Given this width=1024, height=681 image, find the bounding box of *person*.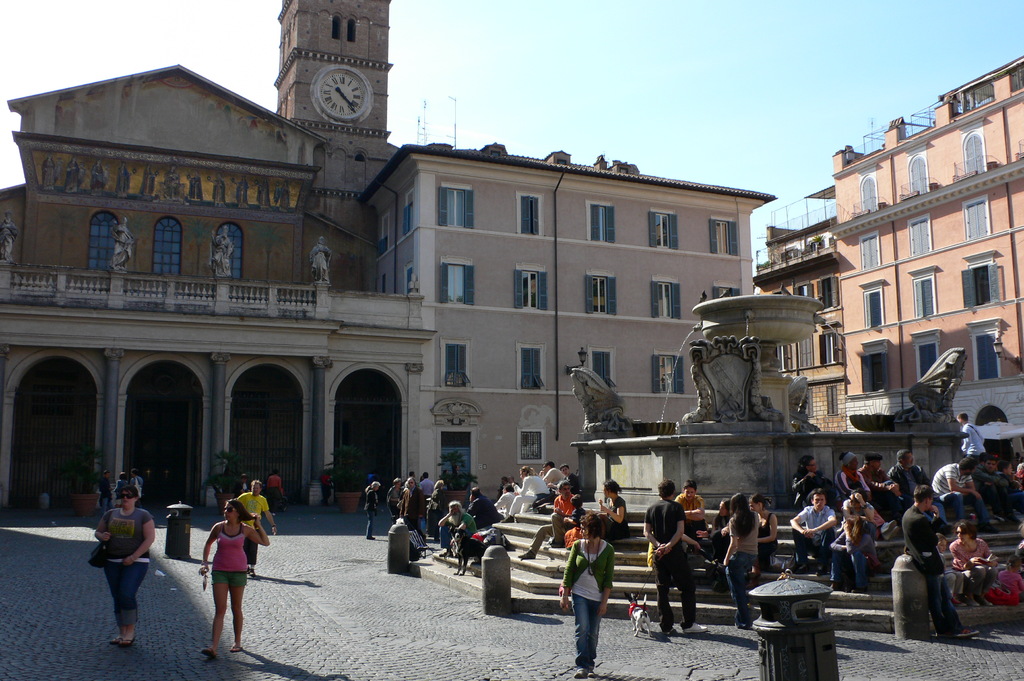
<region>596, 477, 626, 538</region>.
